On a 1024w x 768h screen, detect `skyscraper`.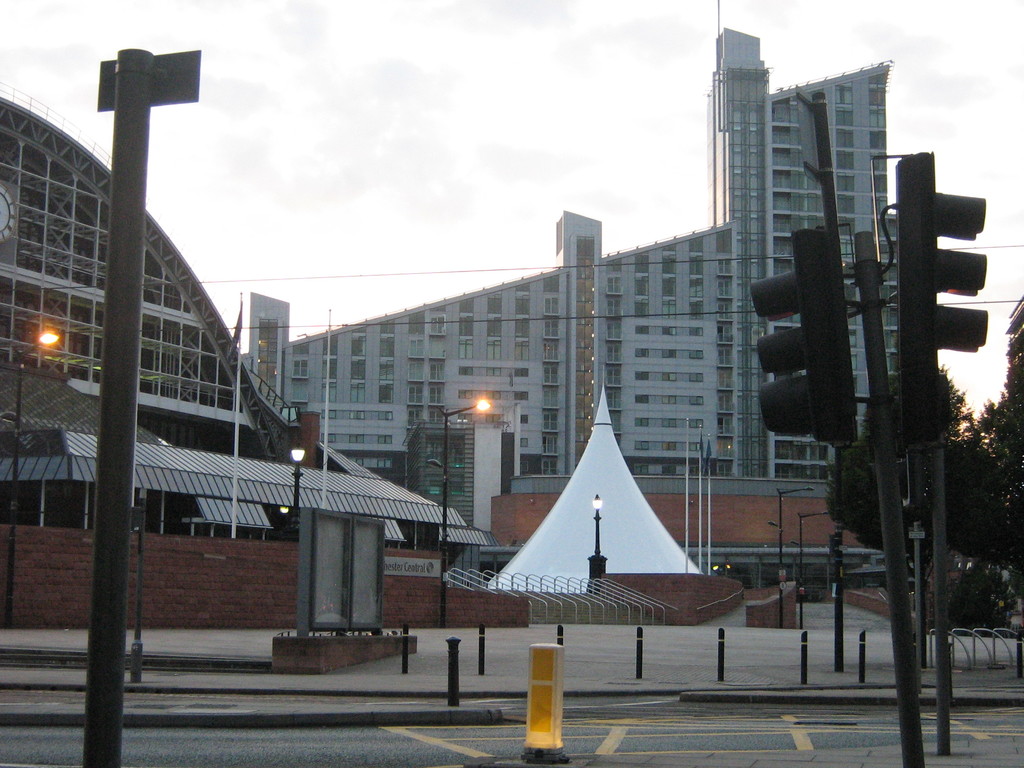
left=682, top=22, right=952, bottom=482.
